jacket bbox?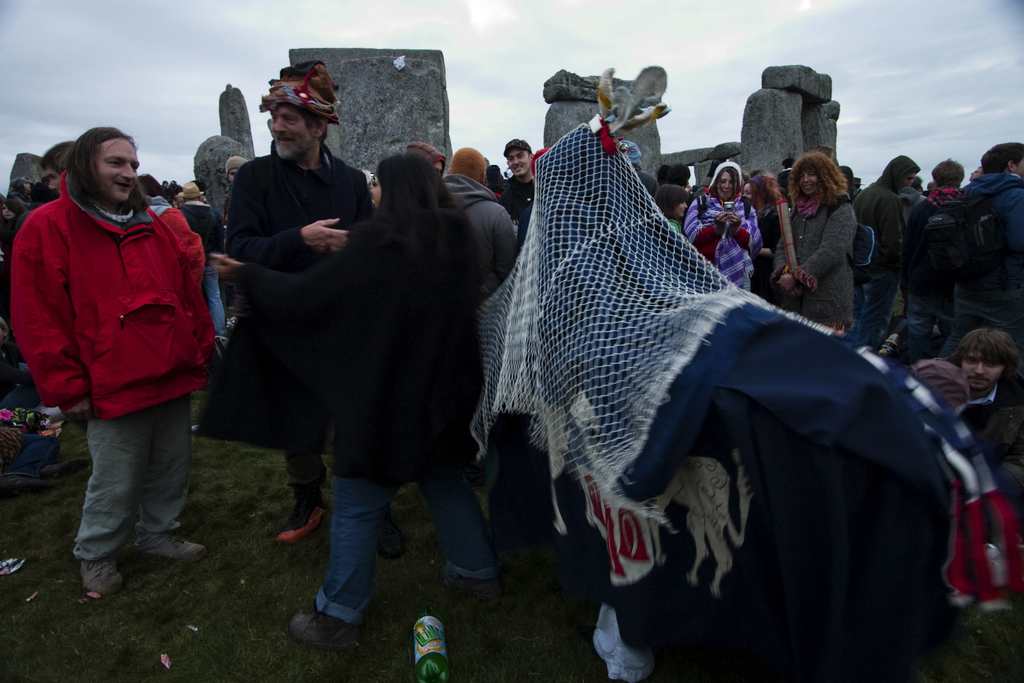
440, 169, 526, 304
